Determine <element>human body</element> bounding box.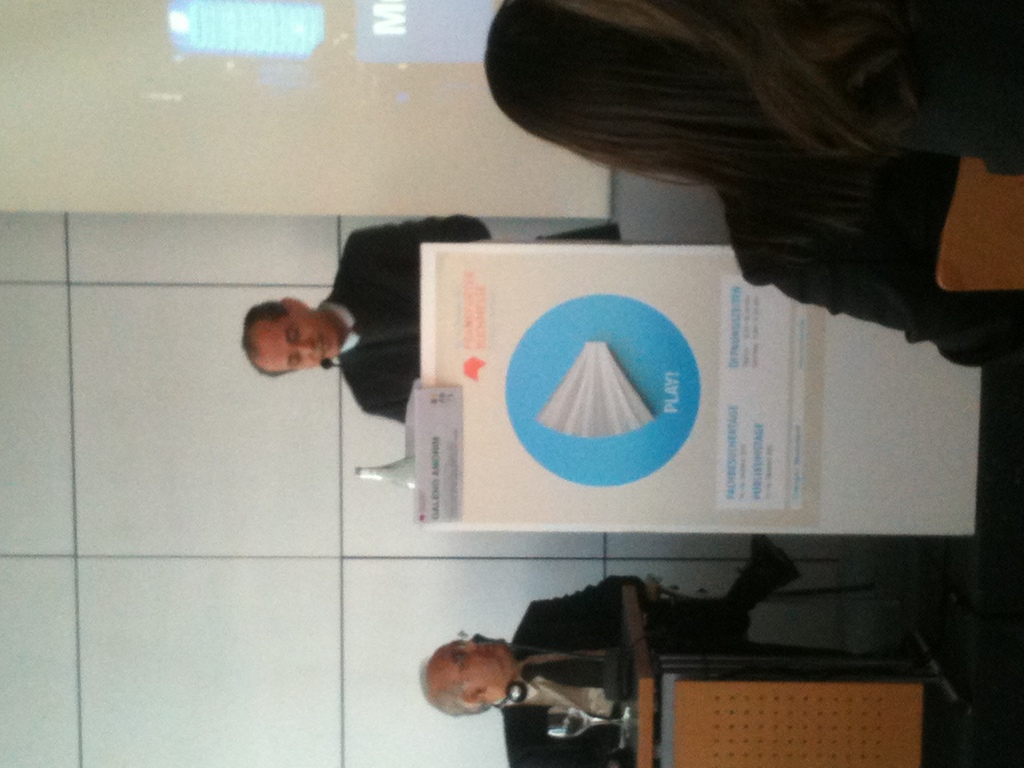
Determined: [470,6,1023,389].
